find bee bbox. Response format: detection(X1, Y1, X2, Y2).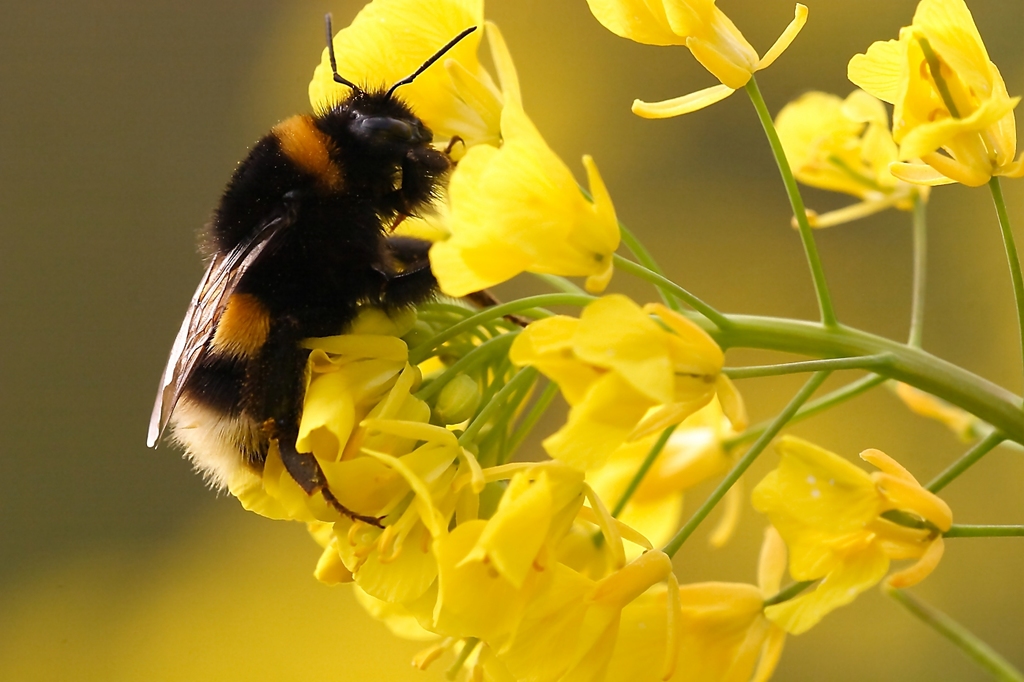
detection(148, 16, 532, 540).
